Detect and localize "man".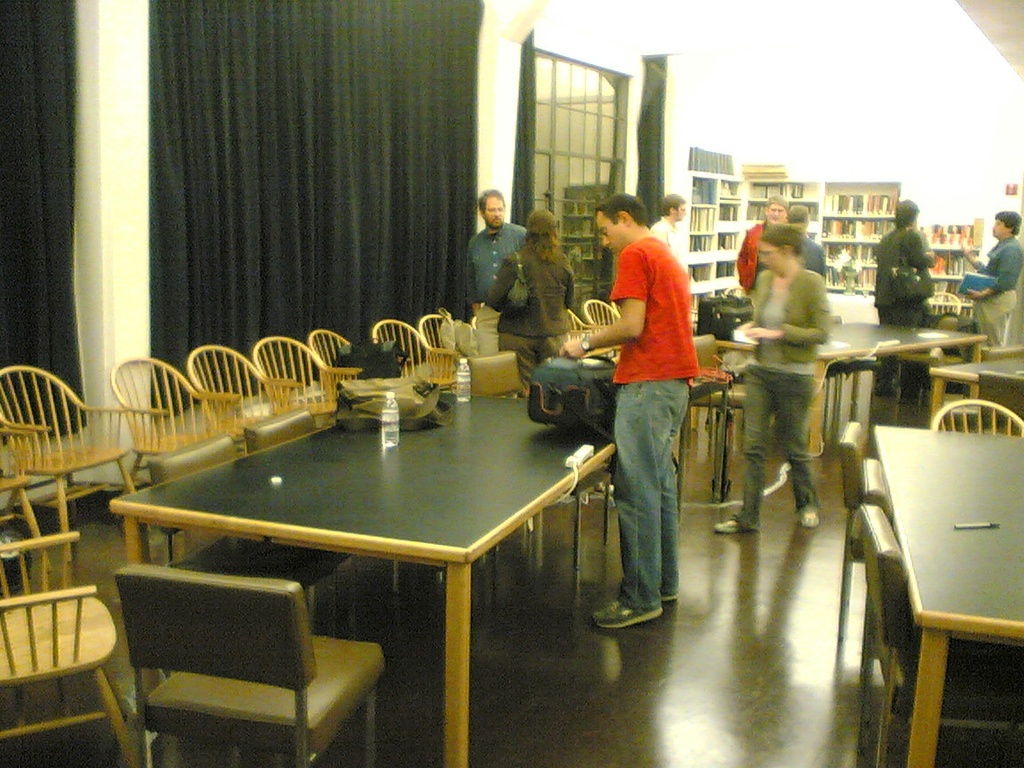
Localized at (460, 187, 527, 324).
